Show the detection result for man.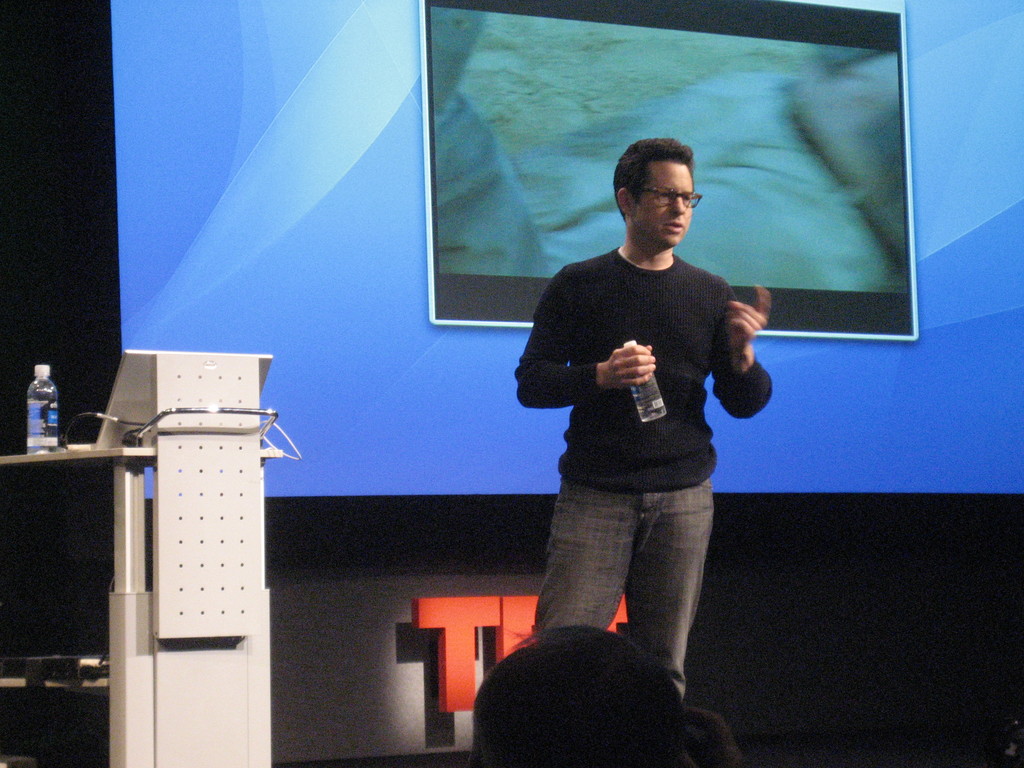
(x1=500, y1=149, x2=777, y2=711).
